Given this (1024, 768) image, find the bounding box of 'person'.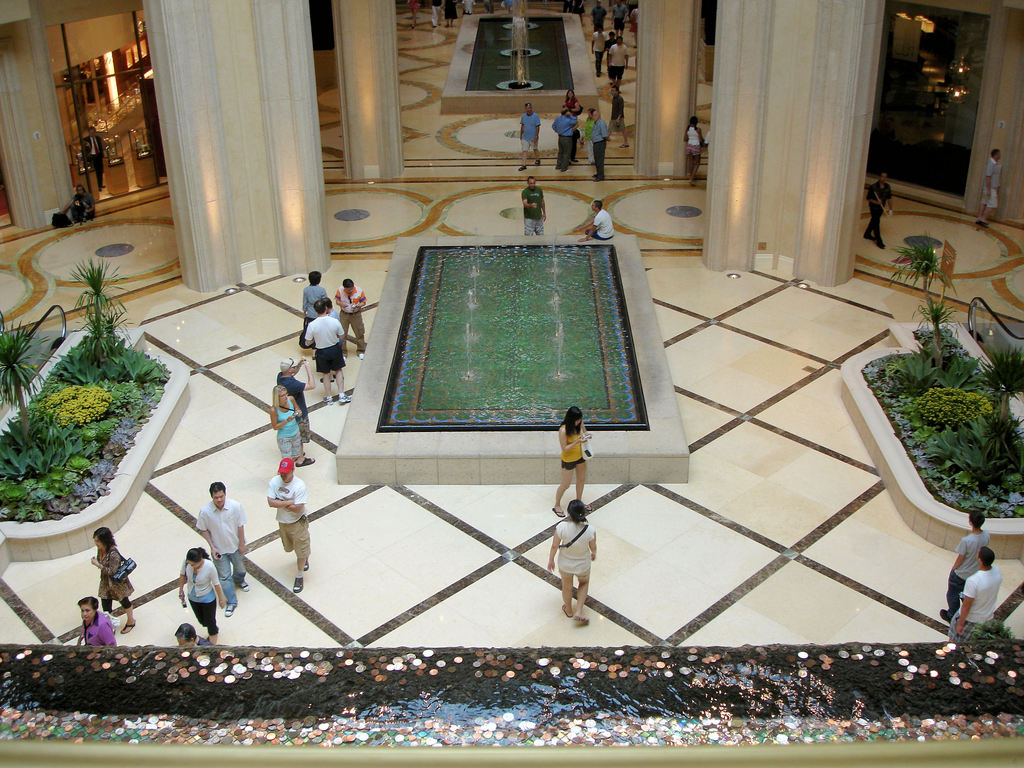
[588,20,612,78].
